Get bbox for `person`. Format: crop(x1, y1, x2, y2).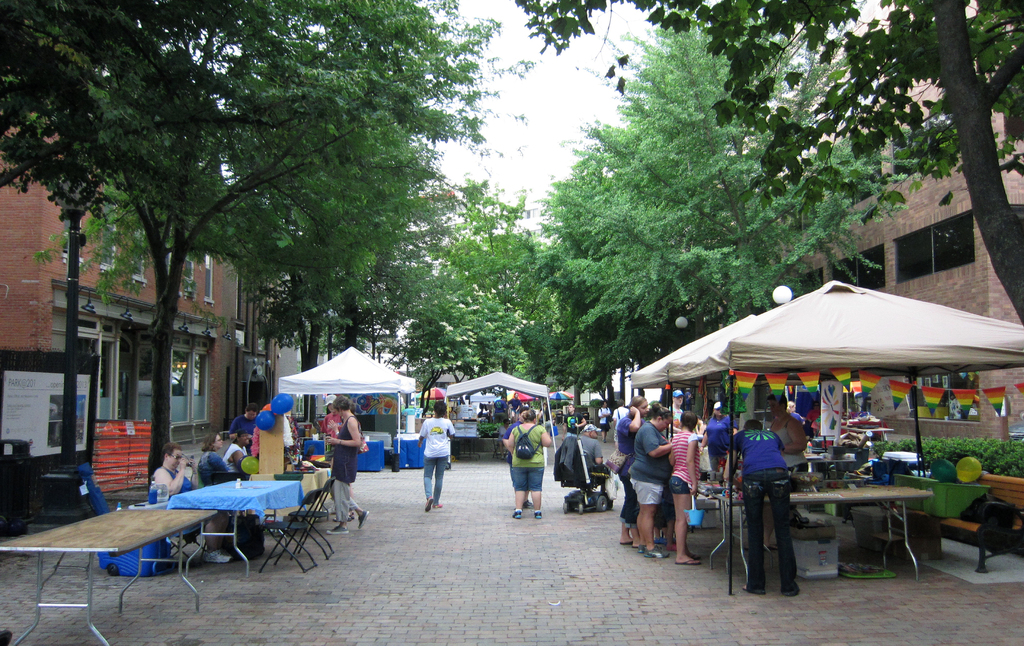
crop(611, 399, 627, 442).
